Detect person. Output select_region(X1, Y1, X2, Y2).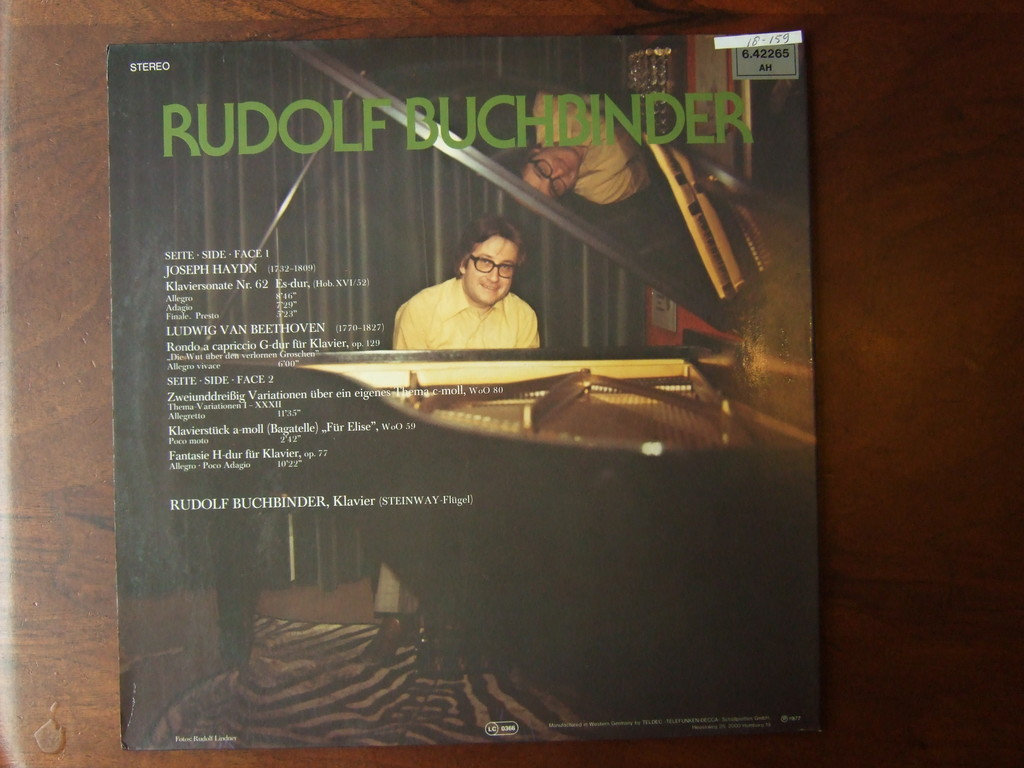
select_region(357, 214, 544, 673).
